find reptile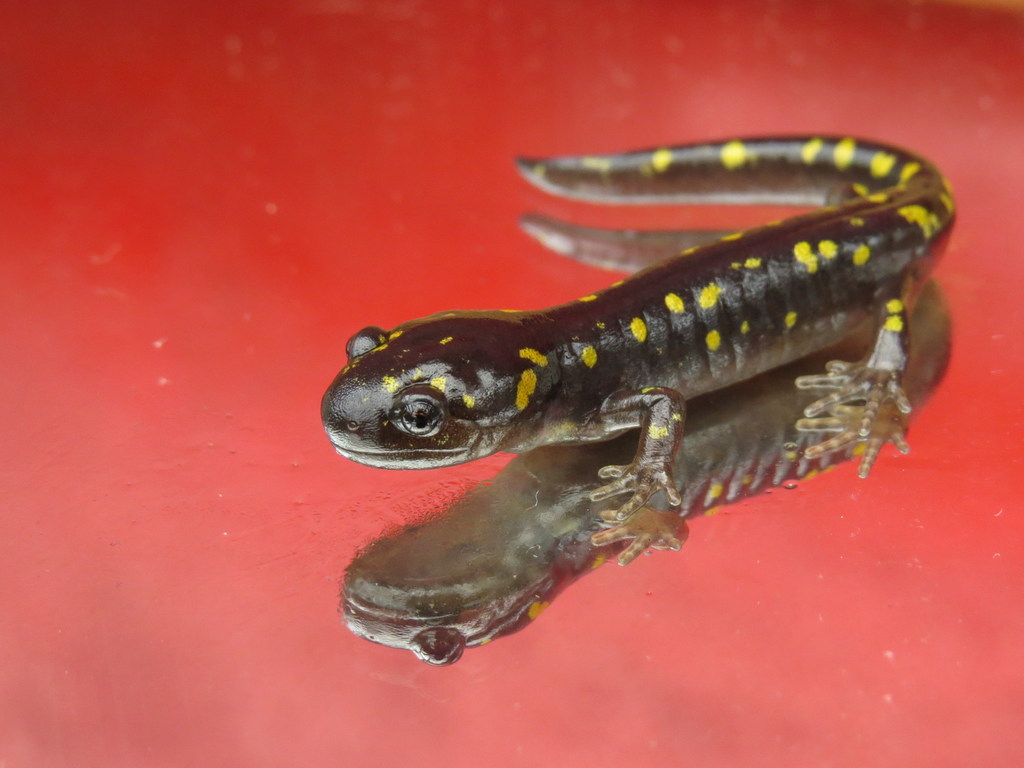
(321, 128, 959, 517)
